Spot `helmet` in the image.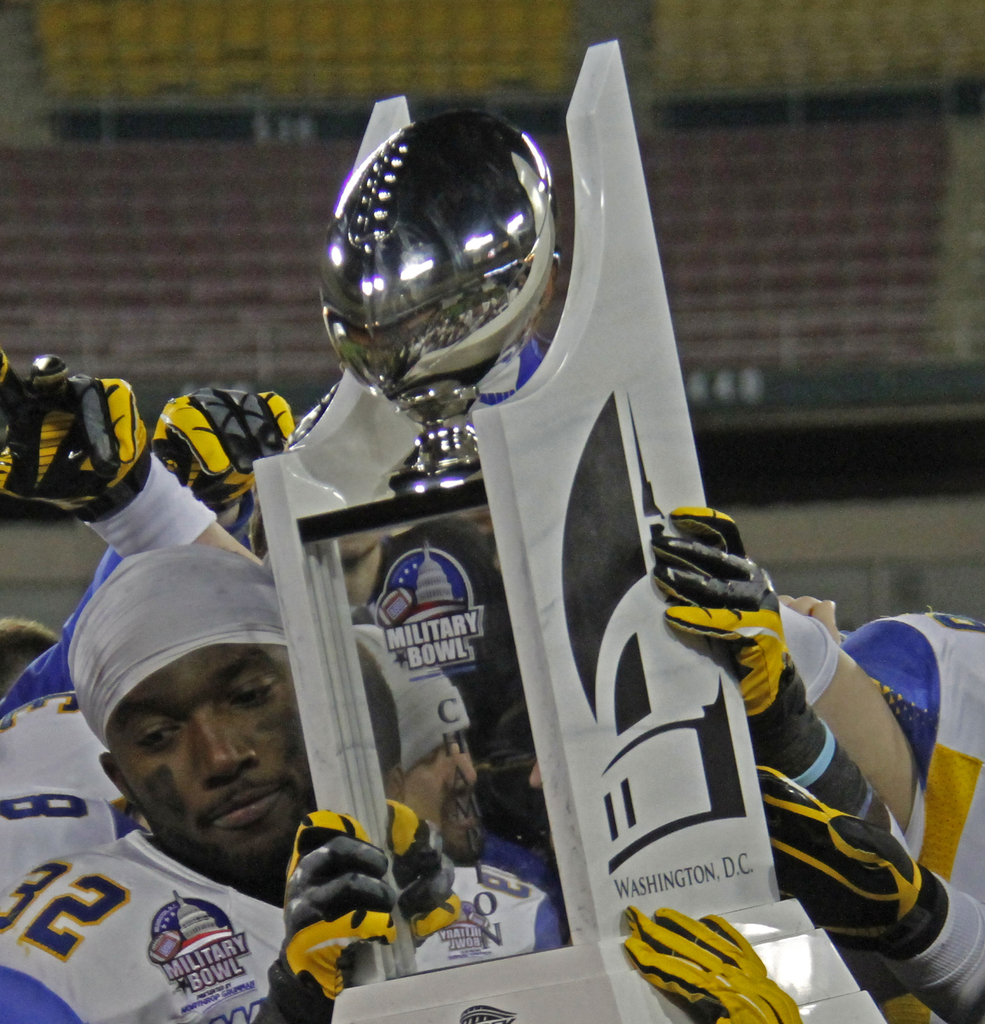
`helmet` found at pyautogui.locateOnScreen(318, 127, 571, 413).
